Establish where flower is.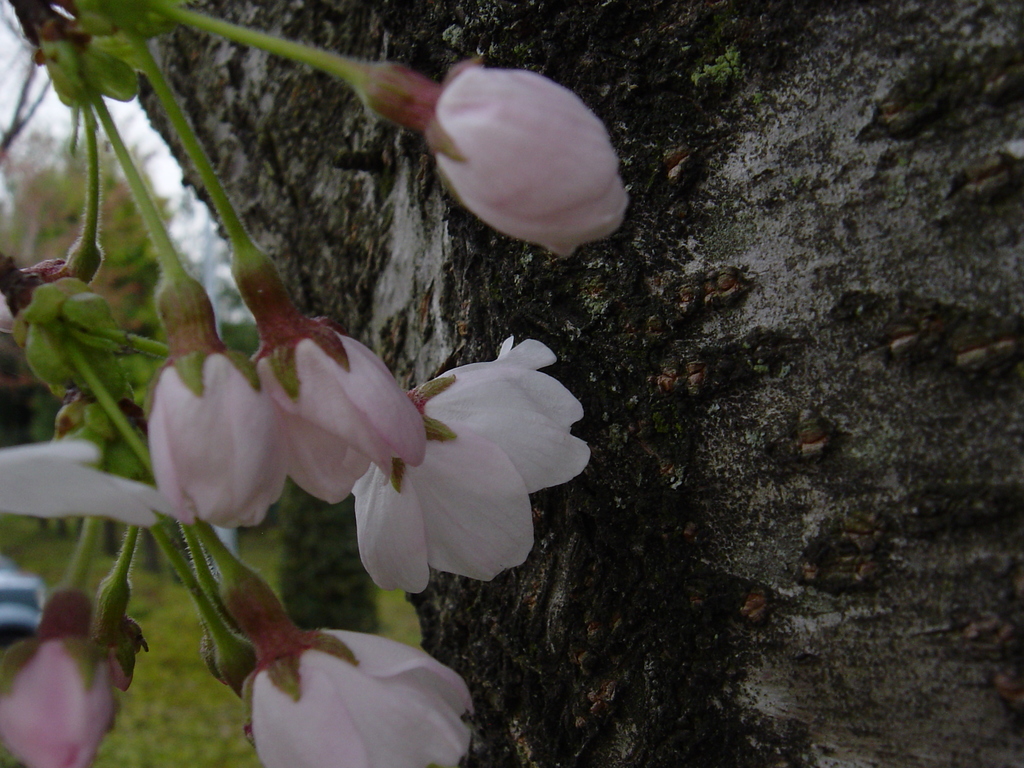
Established at [x1=424, y1=56, x2=625, y2=257].
